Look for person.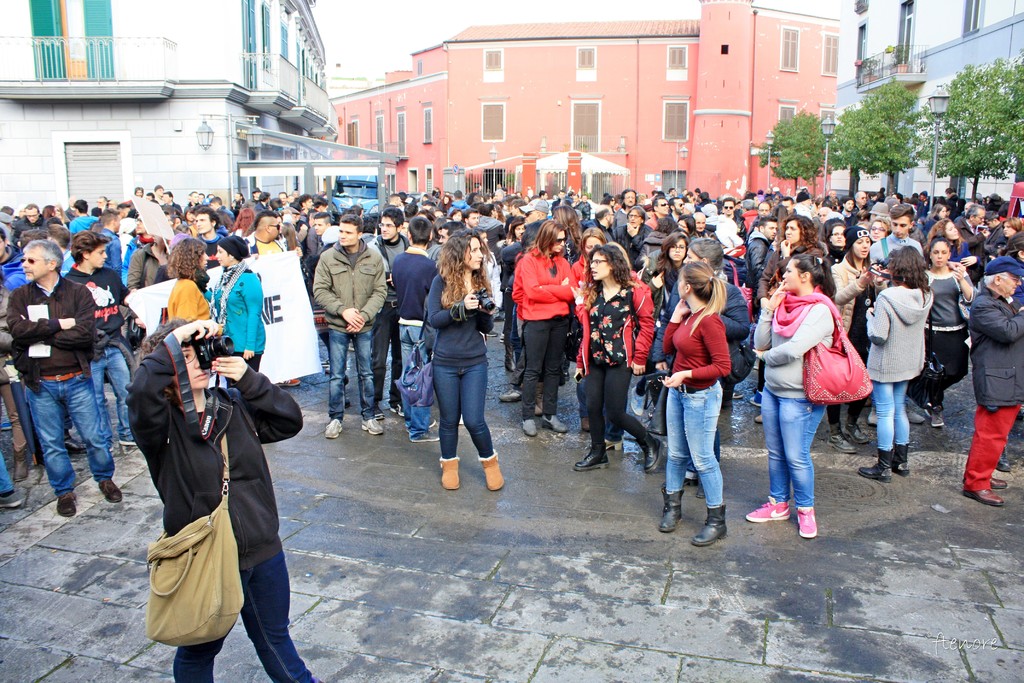
Found: box=[579, 243, 666, 481].
